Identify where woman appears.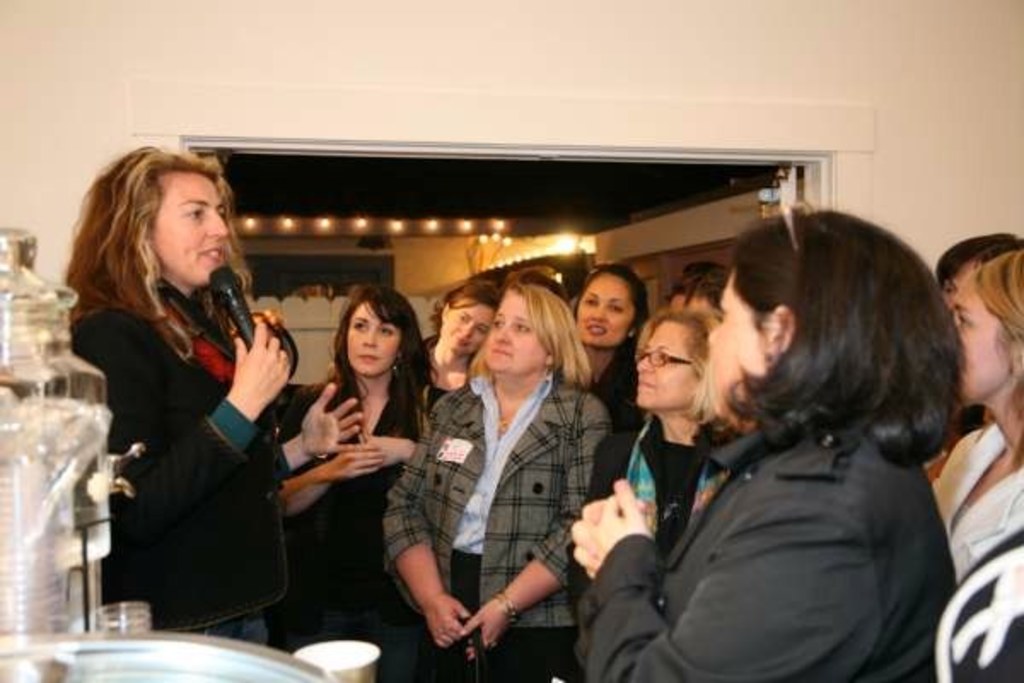
Appears at region(567, 312, 724, 676).
